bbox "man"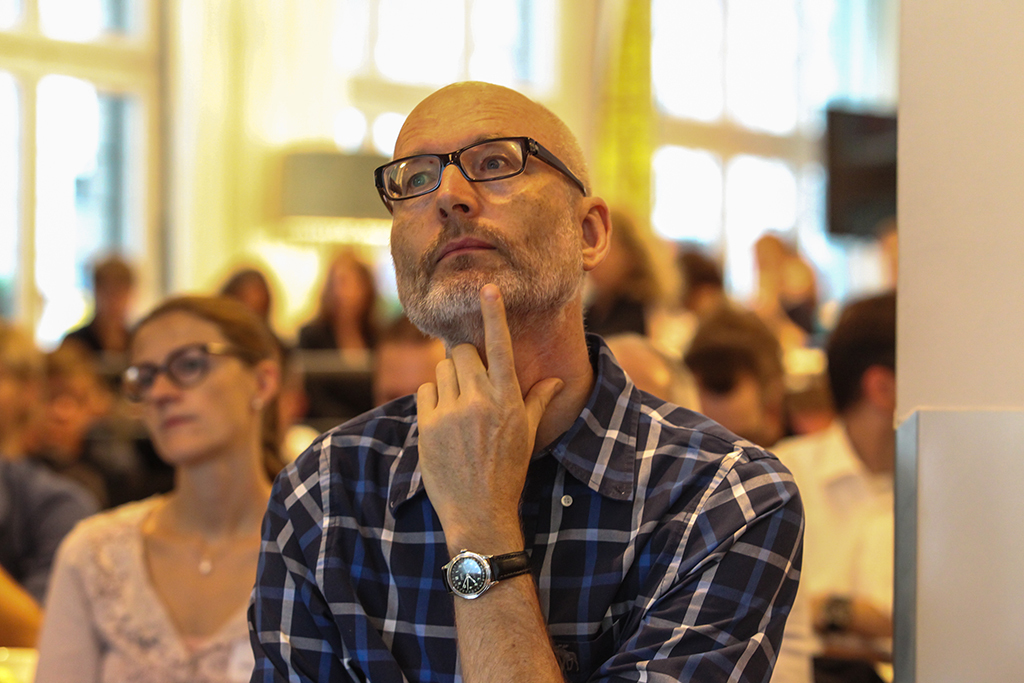
754:299:899:682
